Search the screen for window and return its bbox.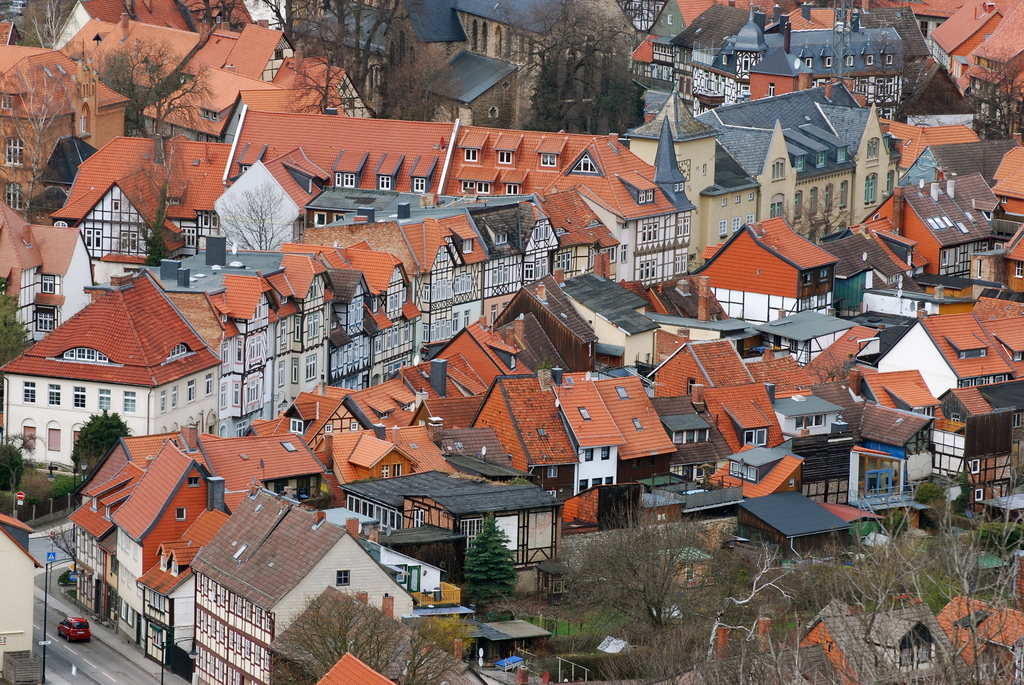
Found: box=[495, 230, 509, 244].
